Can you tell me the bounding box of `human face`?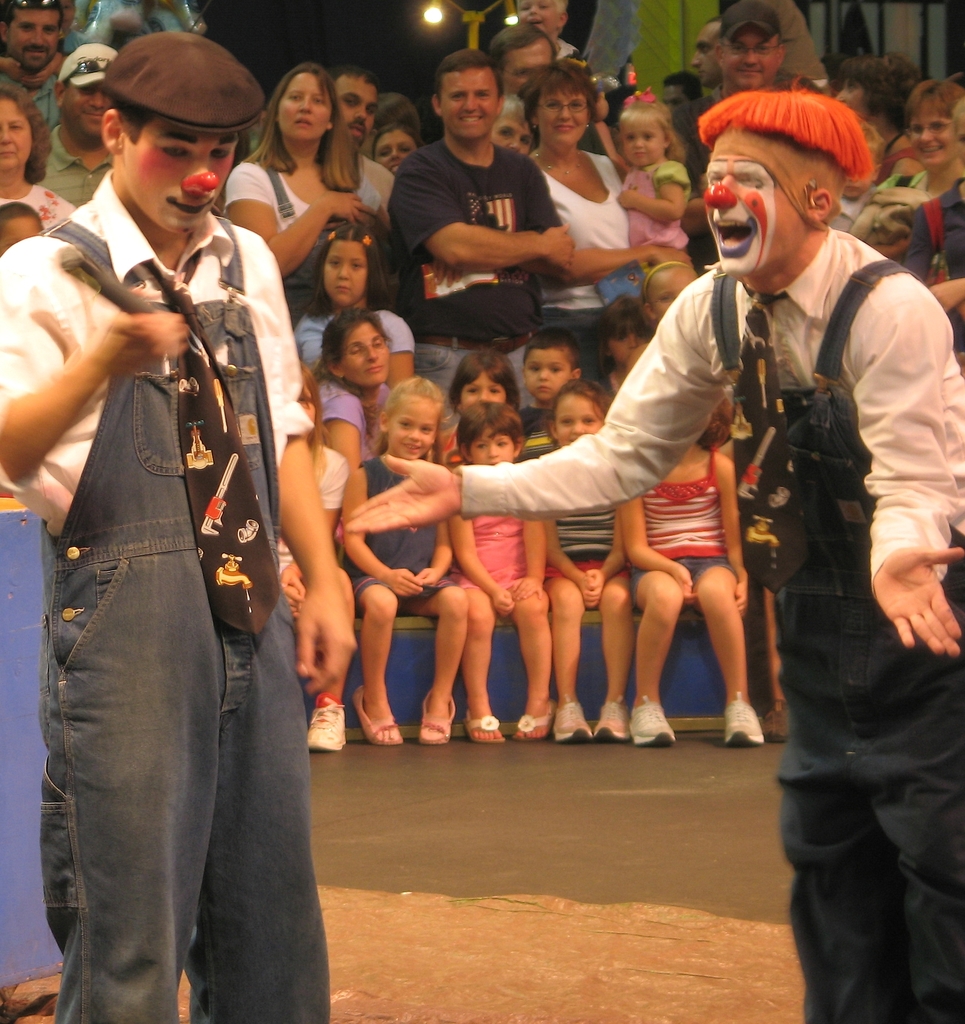
locate(515, 0, 563, 50).
